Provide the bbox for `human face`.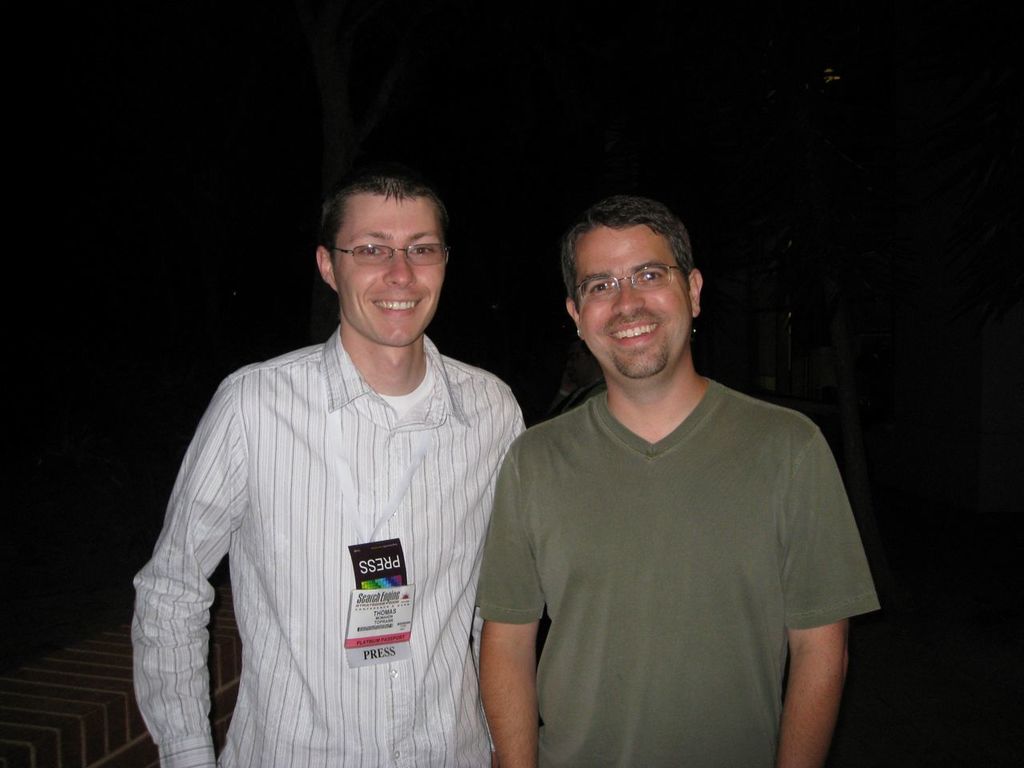
577 226 689 379.
